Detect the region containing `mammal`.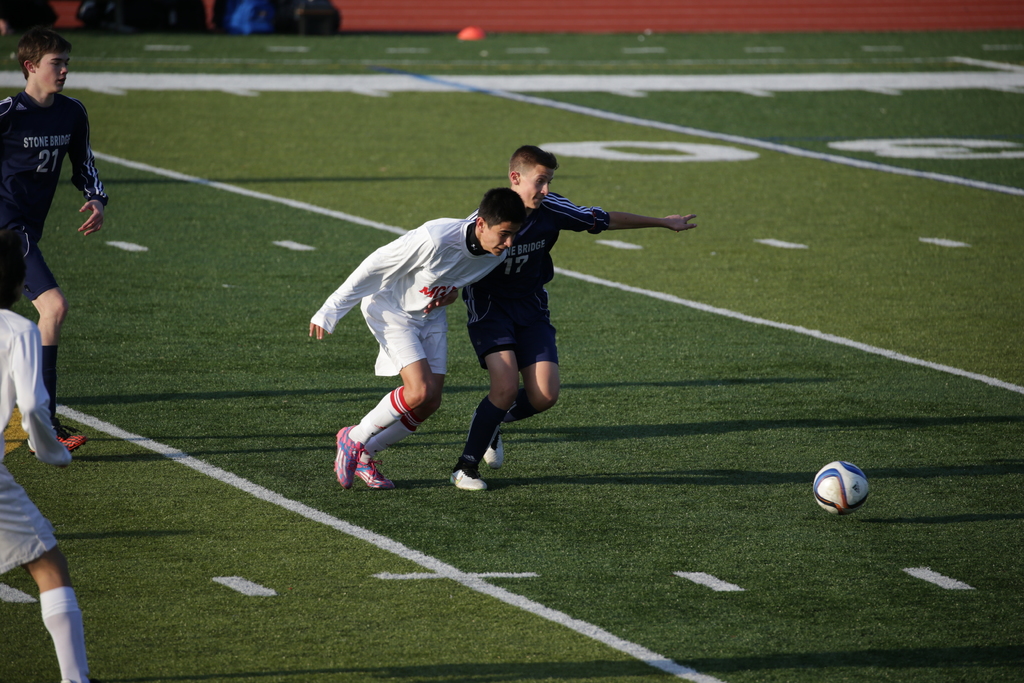
(0, 29, 108, 452).
